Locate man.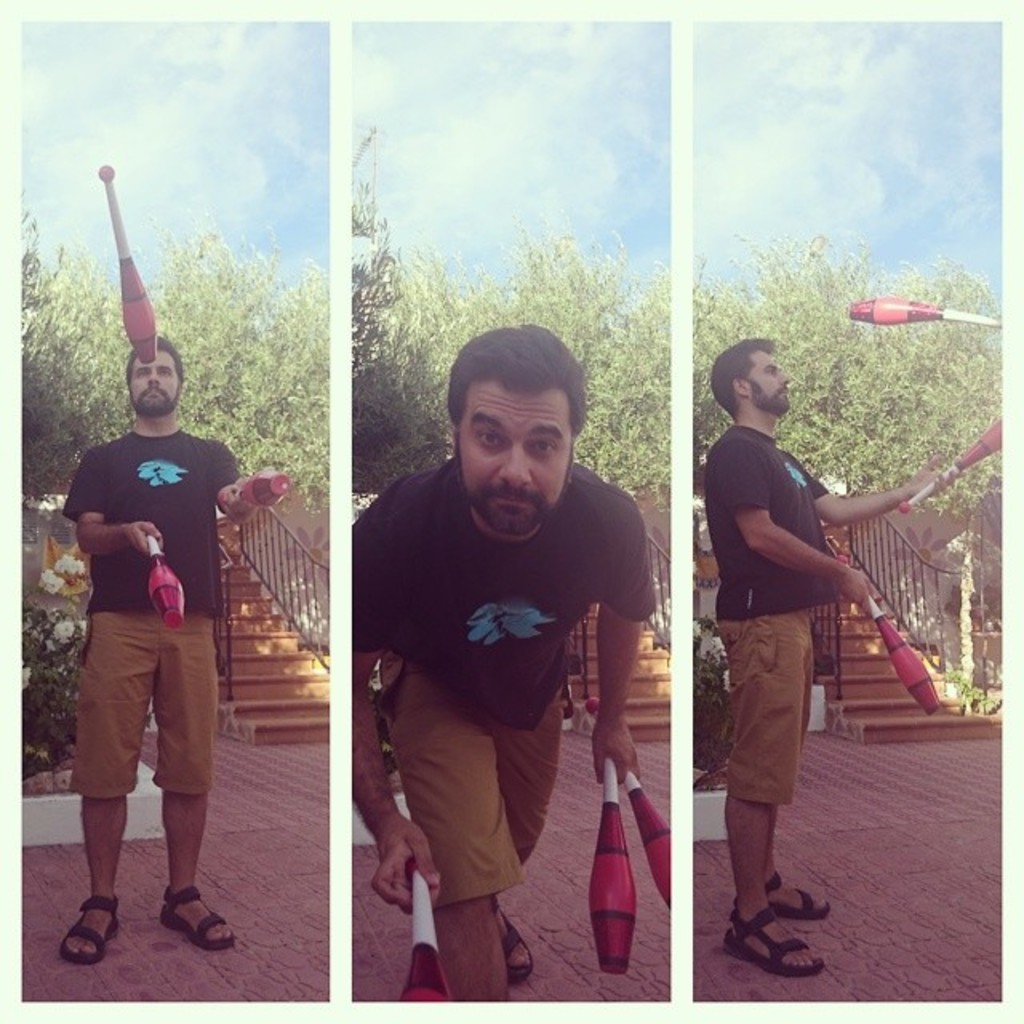
Bounding box: left=699, top=331, right=962, bottom=979.
